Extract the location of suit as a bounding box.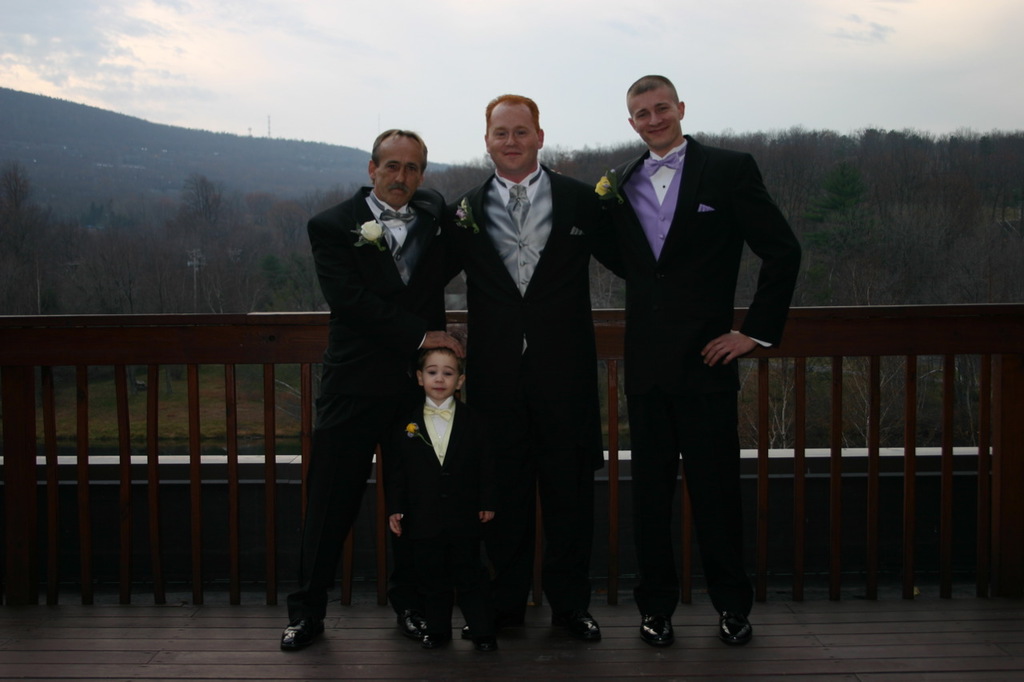
(x1=605, y1=84, x2=792, y2=636).
